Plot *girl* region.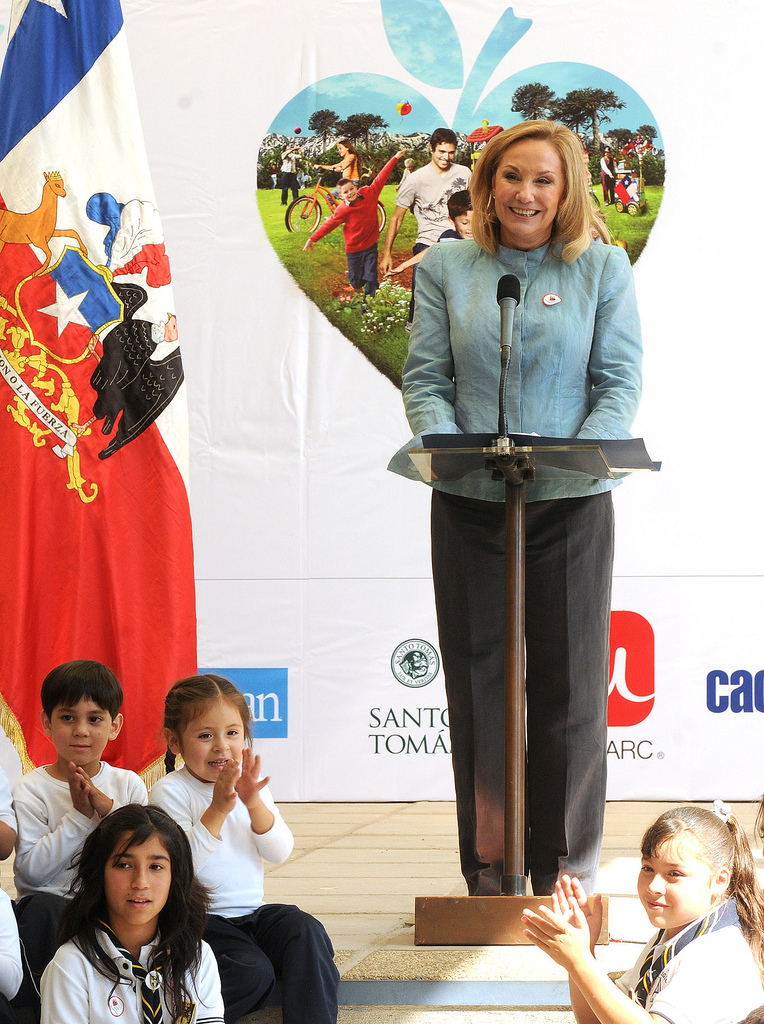
Plotted at [144,669,344,1023].
